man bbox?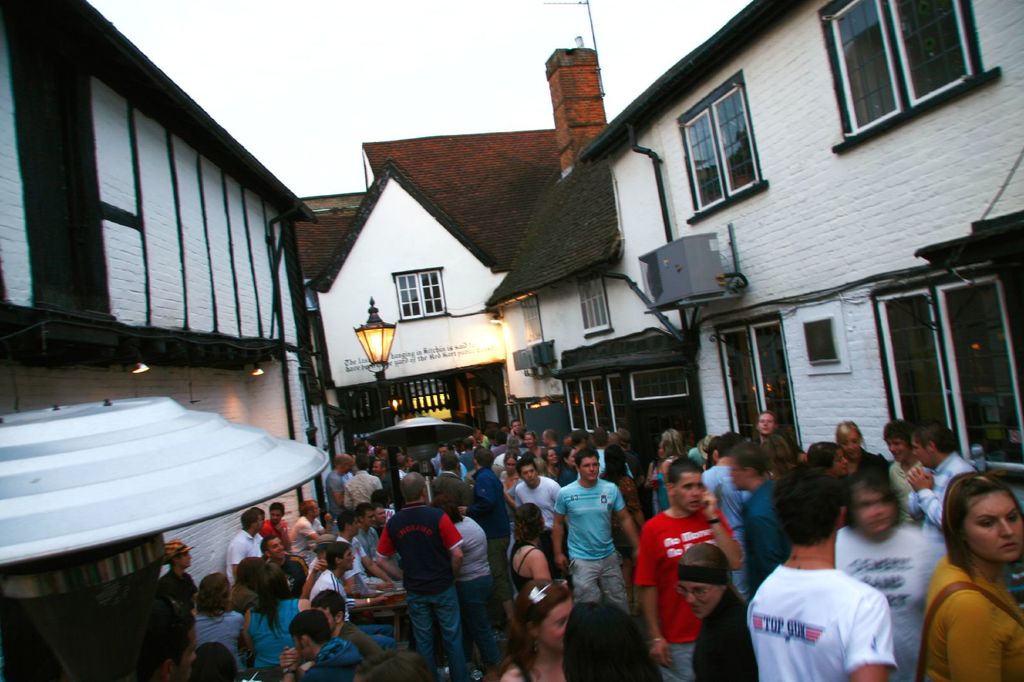
crop(746, 496, 930, 681)
